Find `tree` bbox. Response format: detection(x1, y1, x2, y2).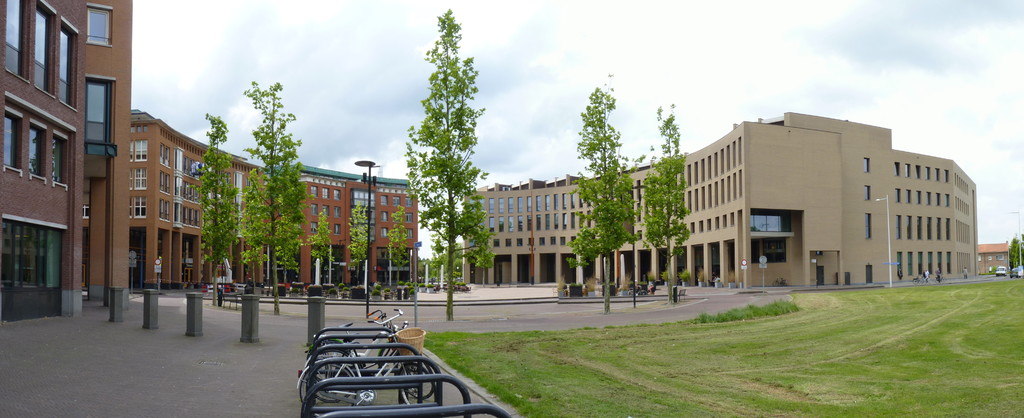
detection(393, 24, 490, 297).
